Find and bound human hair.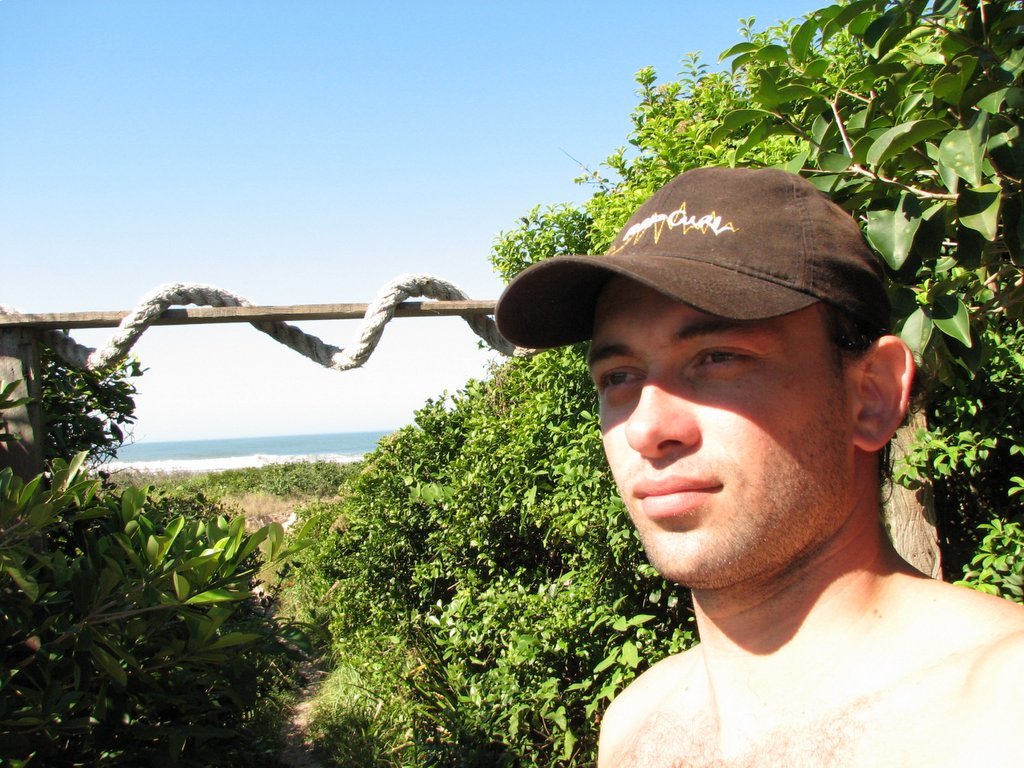
Bound: Rect(820, 300, 906, 506).
